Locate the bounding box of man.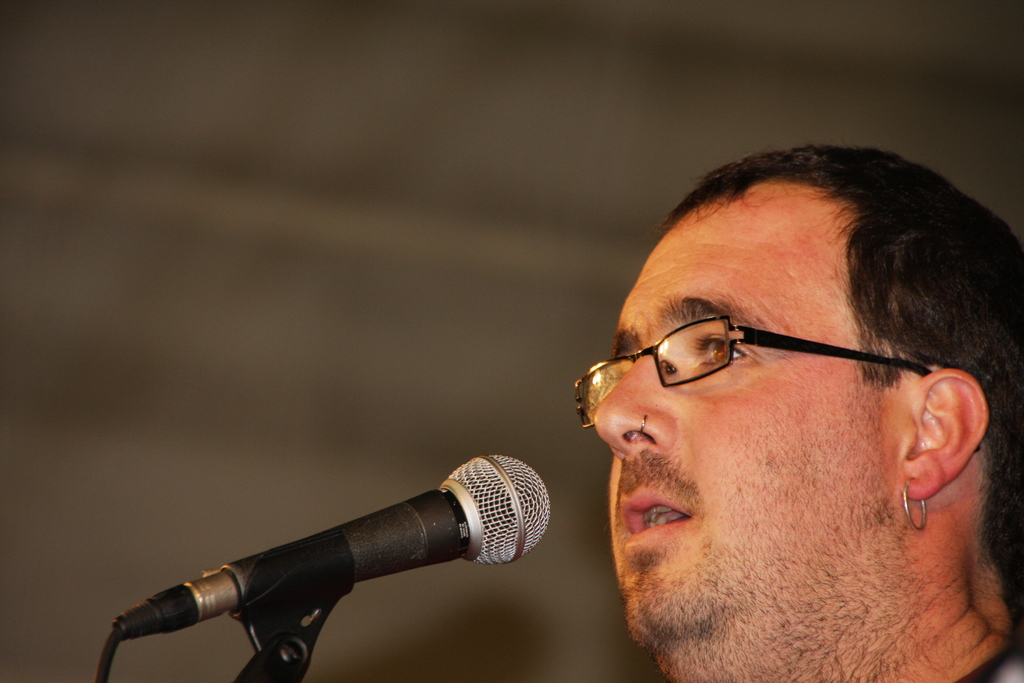
Bounding box: (left=593, top=140, right=1023, bottom=682).
